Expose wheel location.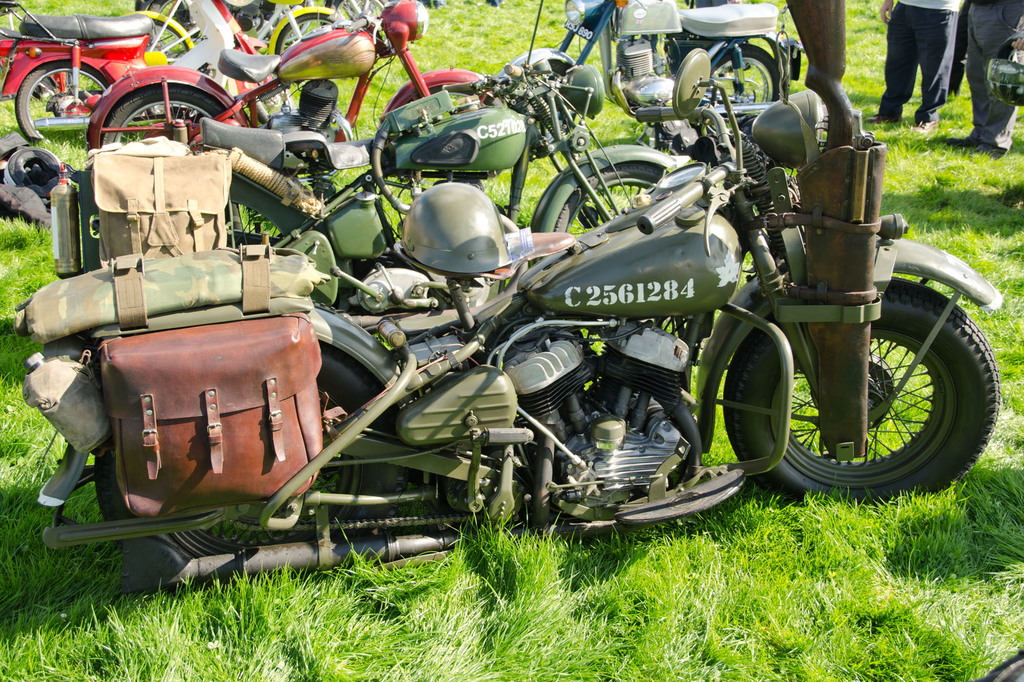
Exposed at [95,79,252,148].
